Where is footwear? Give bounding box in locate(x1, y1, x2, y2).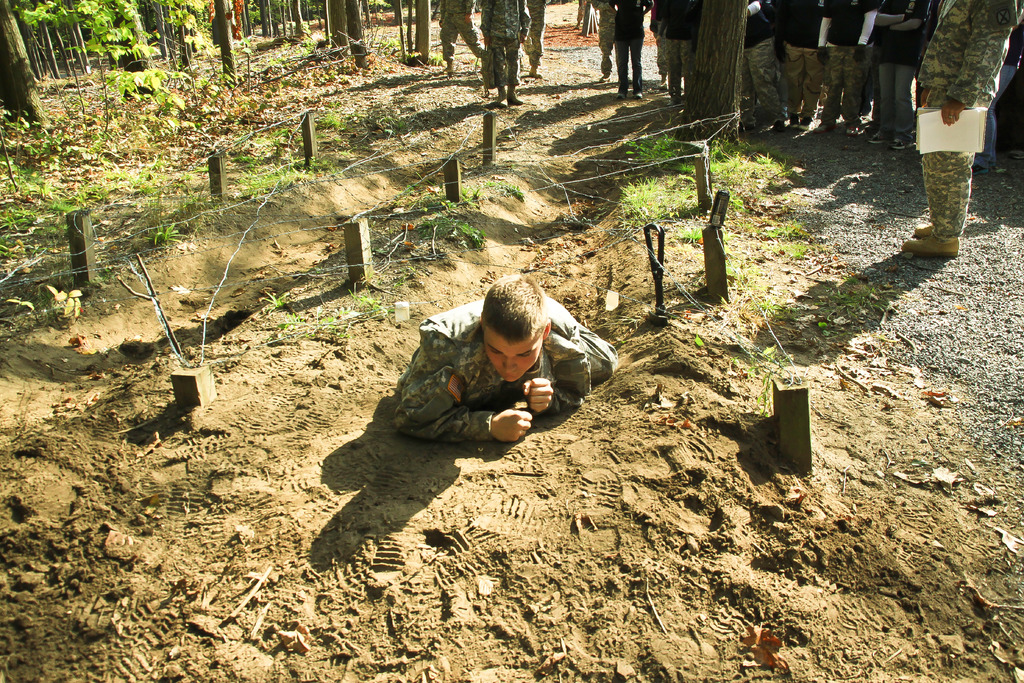
locate(908, 217, 929, 236).
